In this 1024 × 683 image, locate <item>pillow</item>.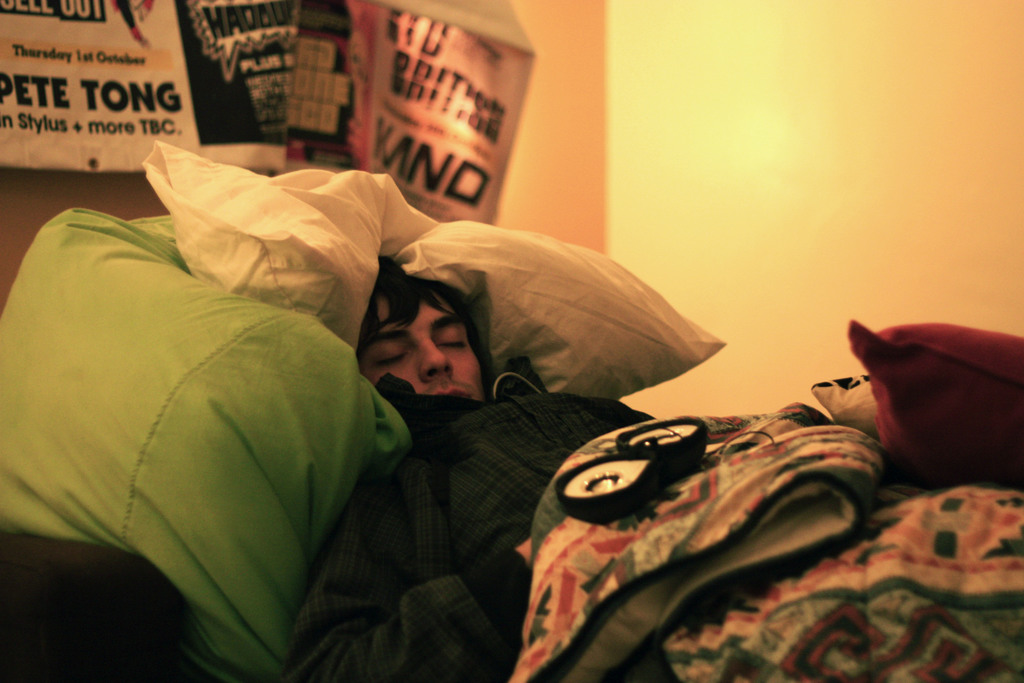
Bounding box: (833, 324, 1020, 500).
